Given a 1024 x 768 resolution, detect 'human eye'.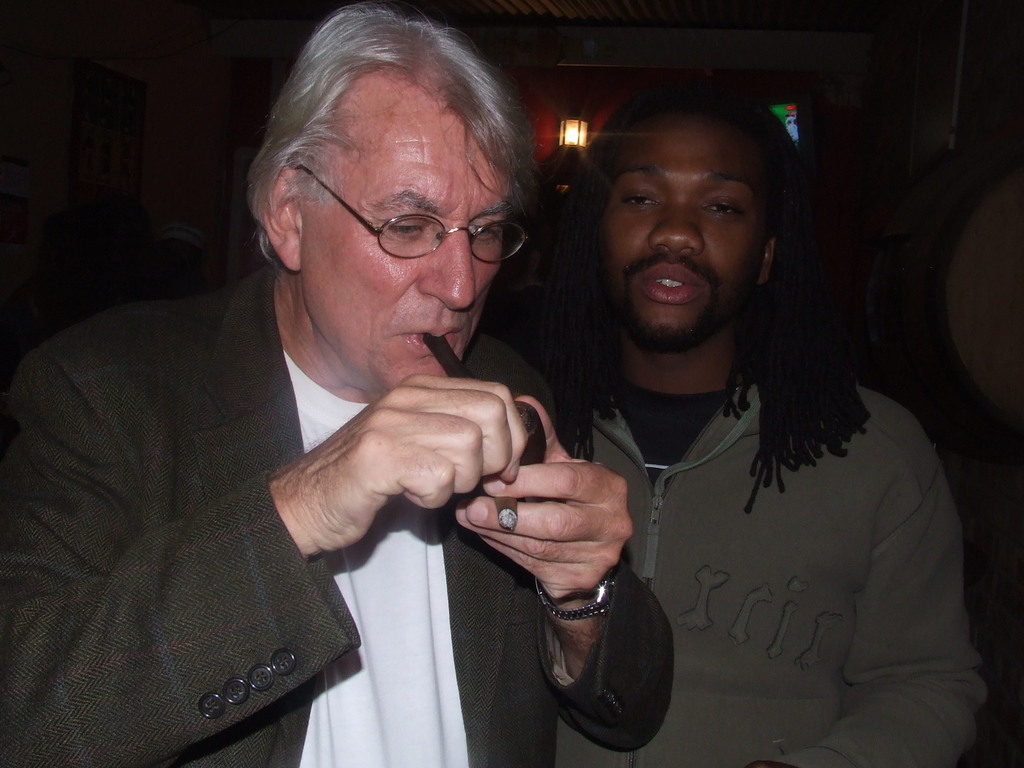
bbox=[376, 217, 432, 242].
